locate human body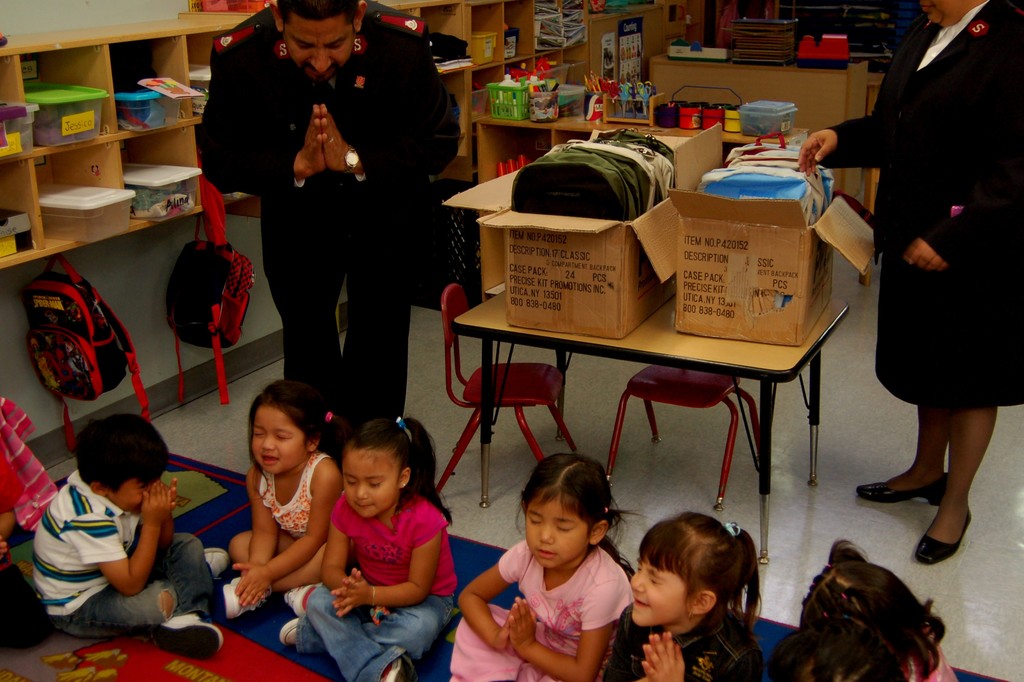
x1=444, y1=540, x2=630, y2=681
